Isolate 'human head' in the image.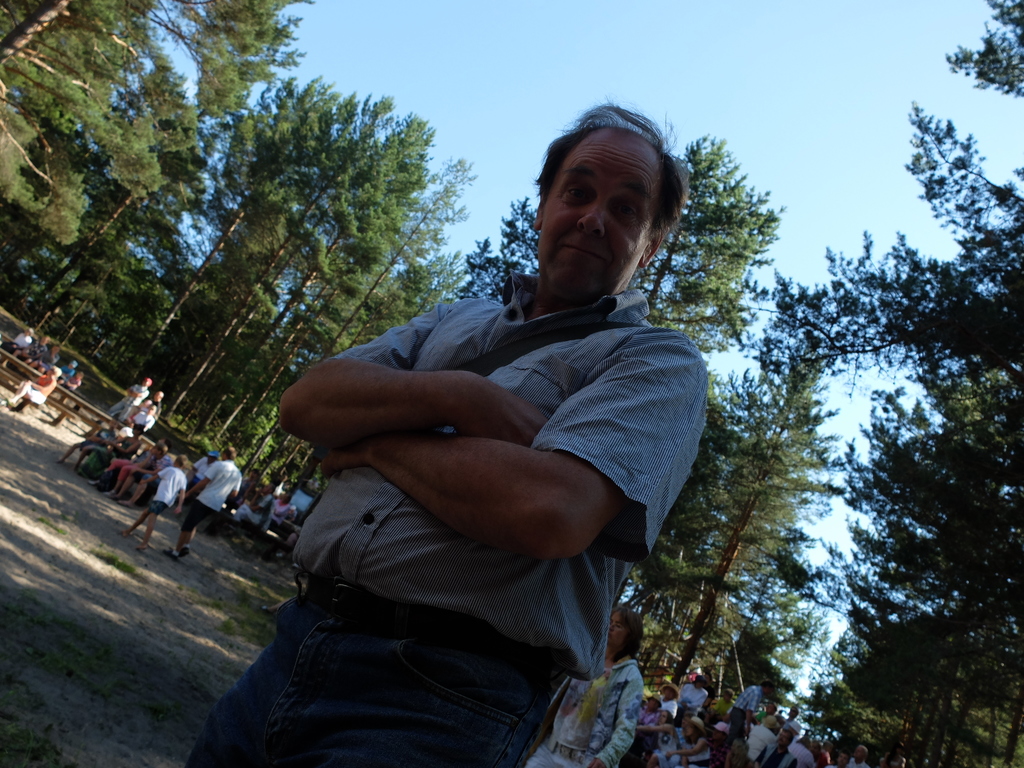
Isolated region: bbox=[175, 452, 188, 465].
